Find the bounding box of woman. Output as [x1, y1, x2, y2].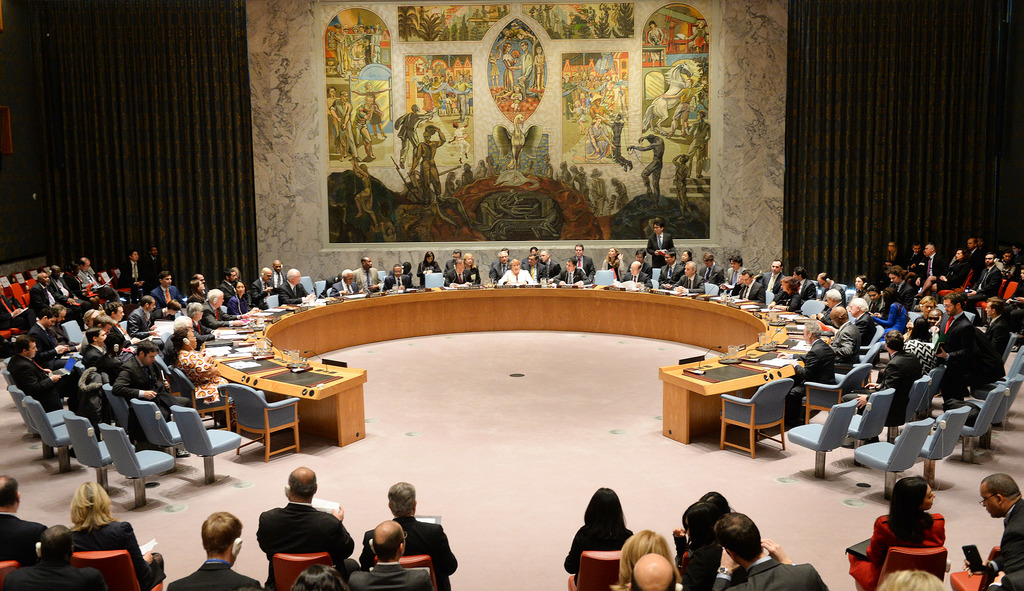
[189, 274, 209, 305].
